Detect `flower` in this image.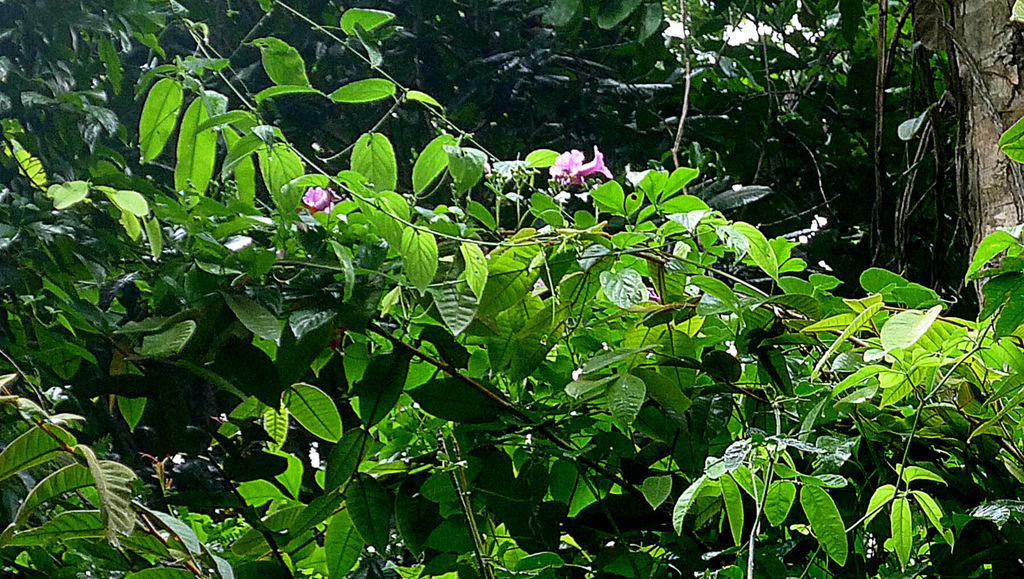
Detection: x1=545, y1=133, x2=620, y2=190.
